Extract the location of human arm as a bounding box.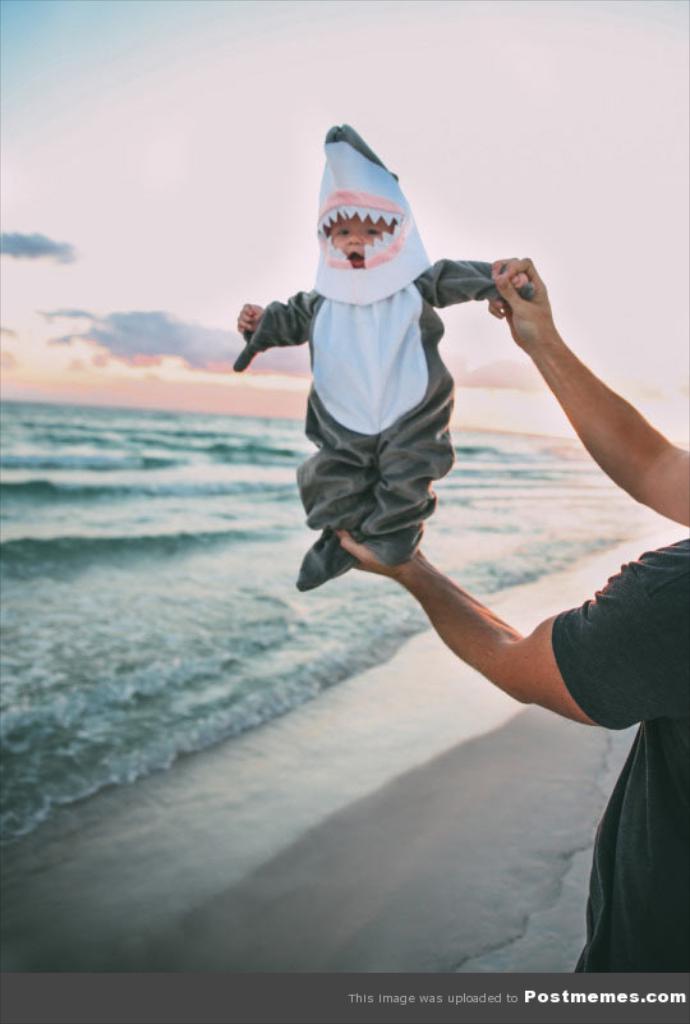
region(489, 260, 689, 531).
